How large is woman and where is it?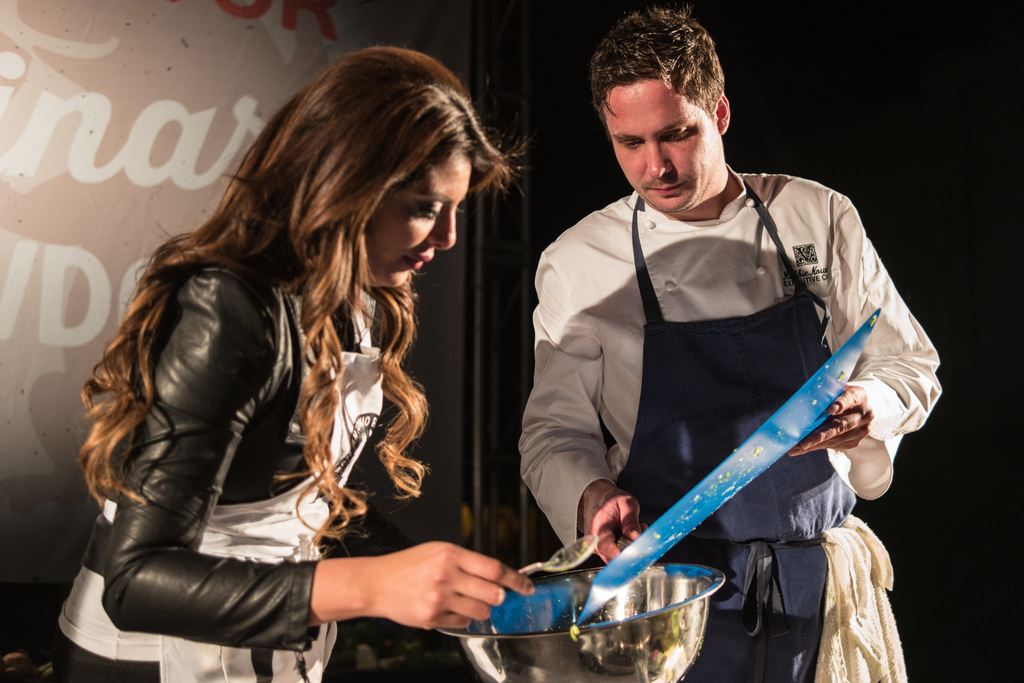
Bounding box: left=56, top=45, right=553, bottom=682.
